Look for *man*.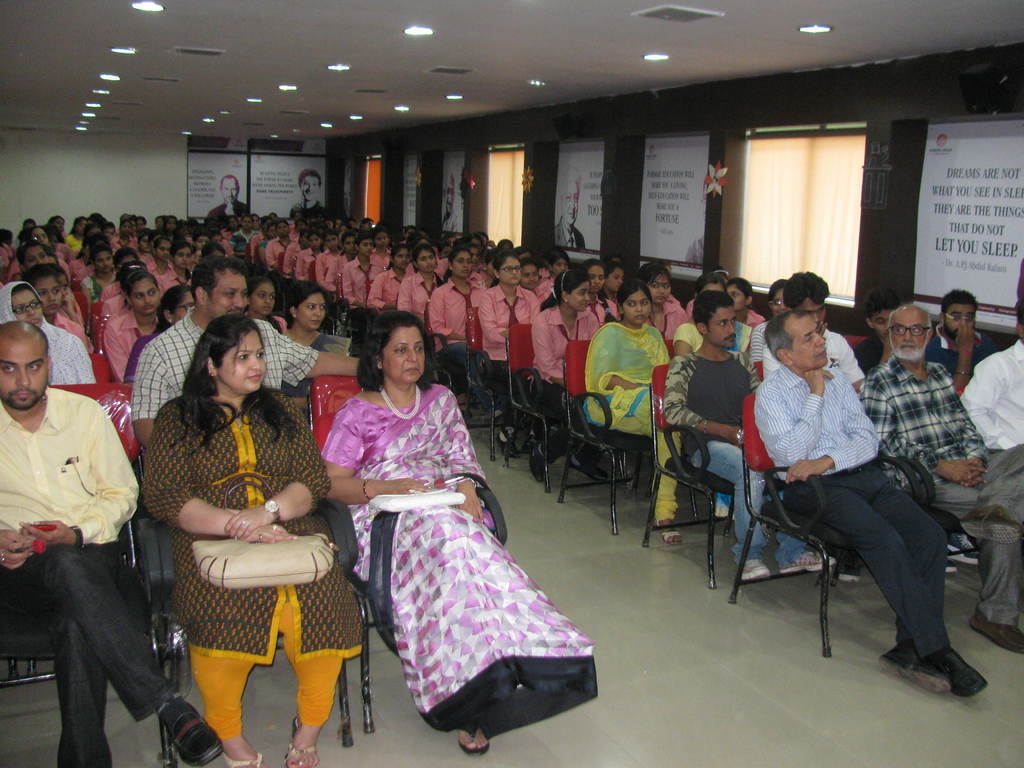
Found: (left=723, top=285, right=970, bottom=685).
